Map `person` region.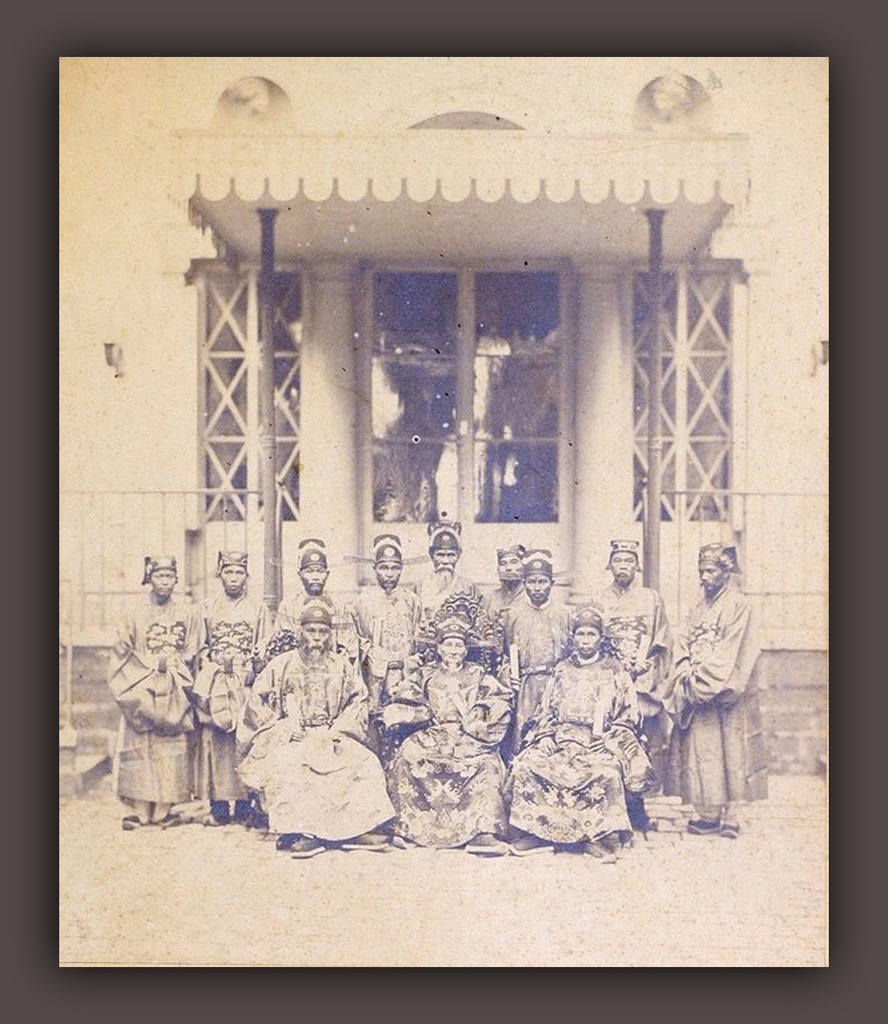
Mapped to <bbox>391, 584, 514, 863</bbox>.
